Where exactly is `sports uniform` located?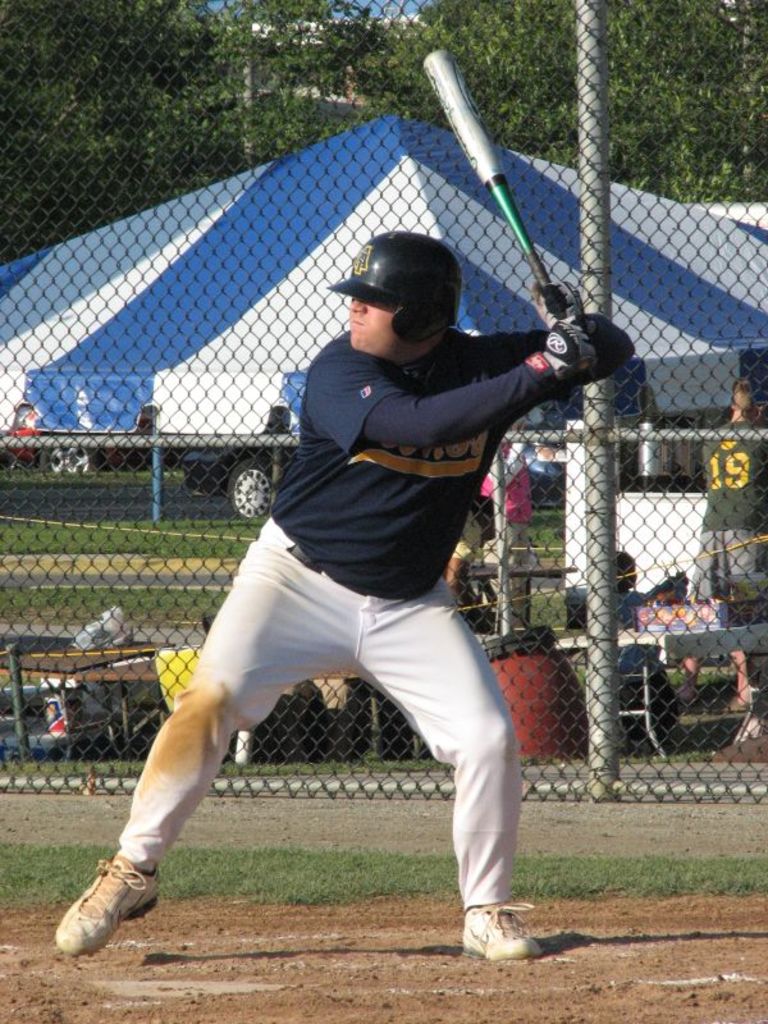
Its bounding box is [142, 236, 600, 897].
